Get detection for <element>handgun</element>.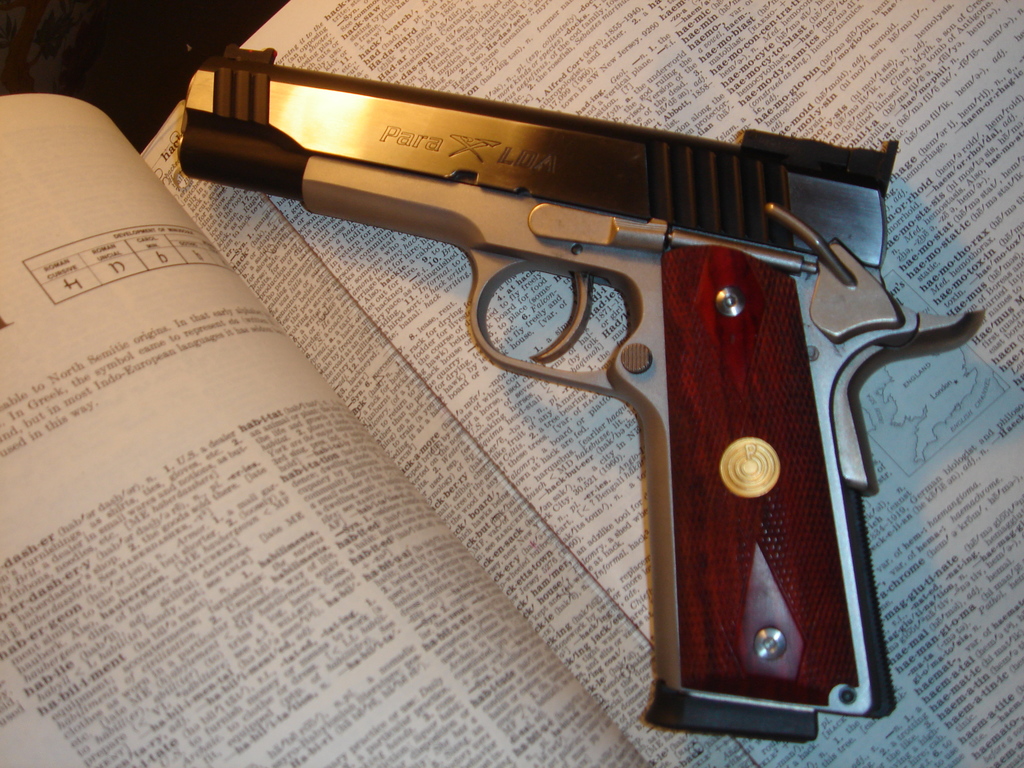
Detection: (173, 43, 990, 742).
